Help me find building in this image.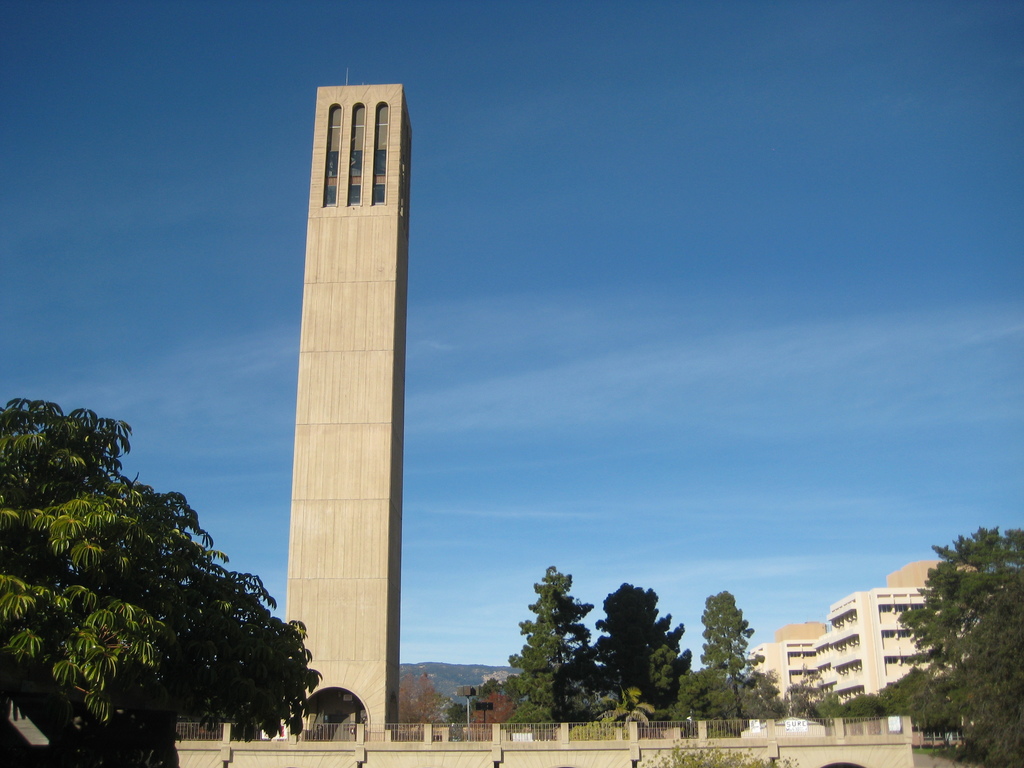
Found it: 740/555/982/719.
